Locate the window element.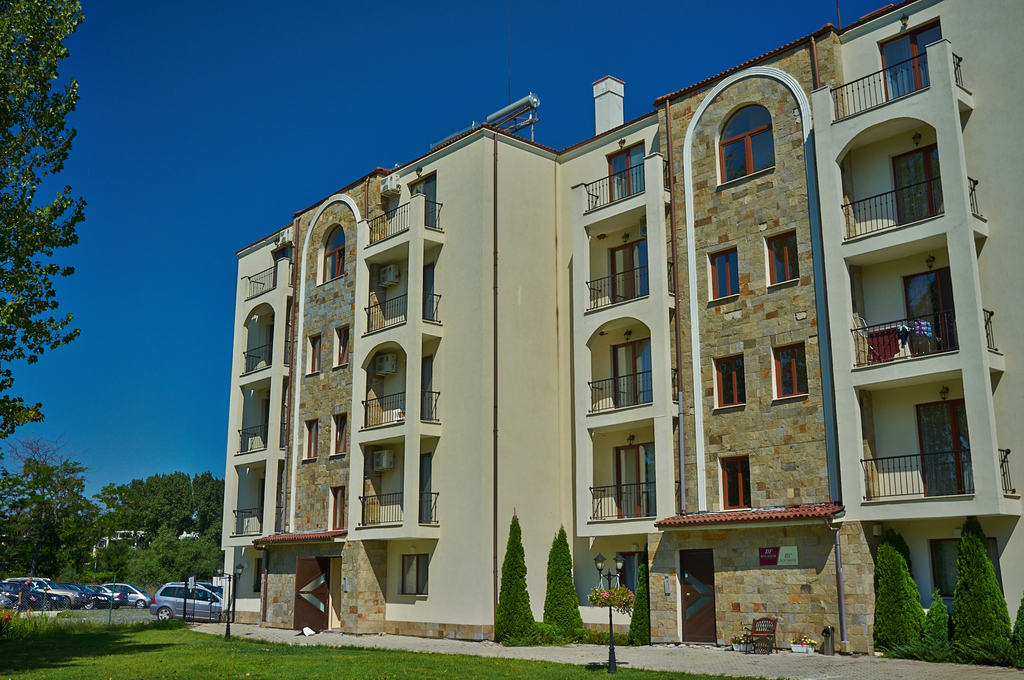
Element bbox: bbox=[611, 140, 647, 197].
